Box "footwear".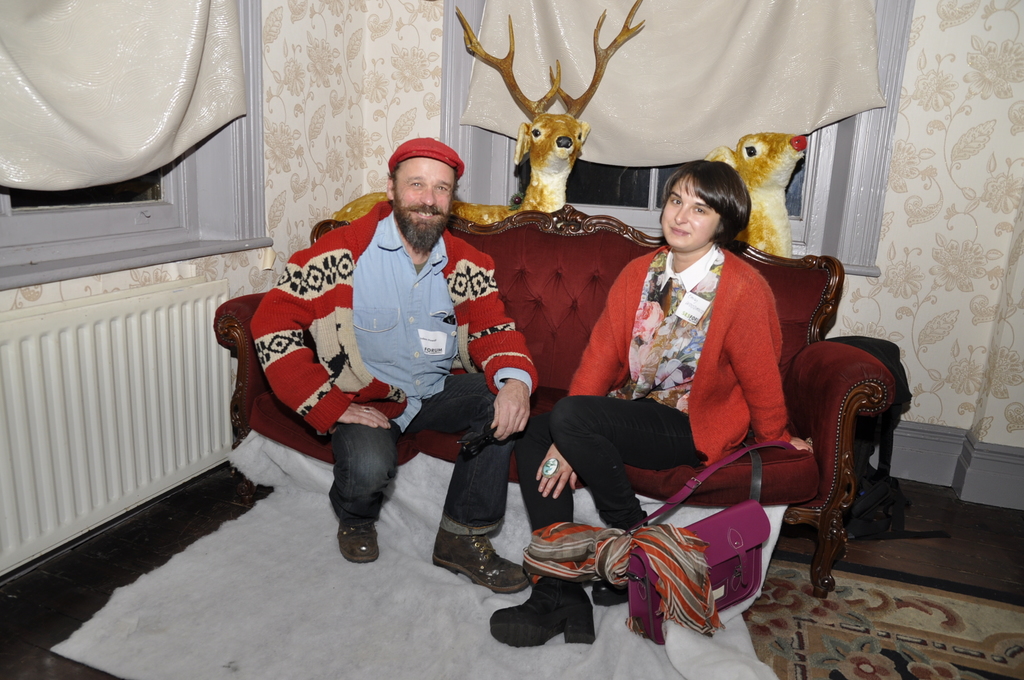
rect(499, 596, 597, 661).
